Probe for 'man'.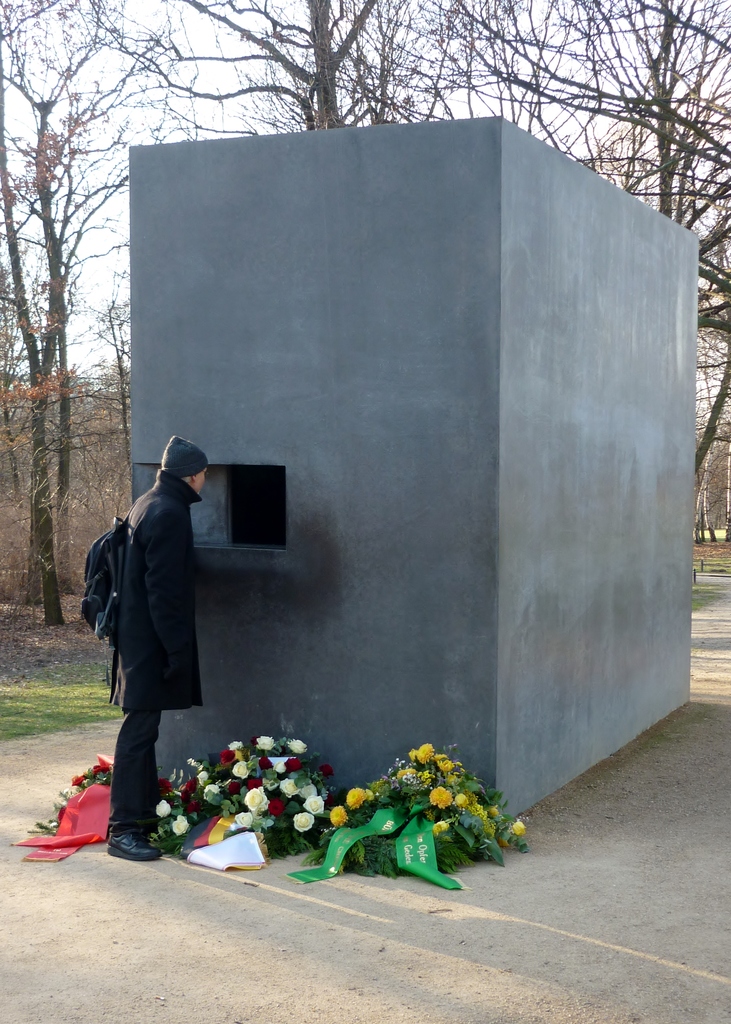
Probe result: region(69, 441, 237, 843).
